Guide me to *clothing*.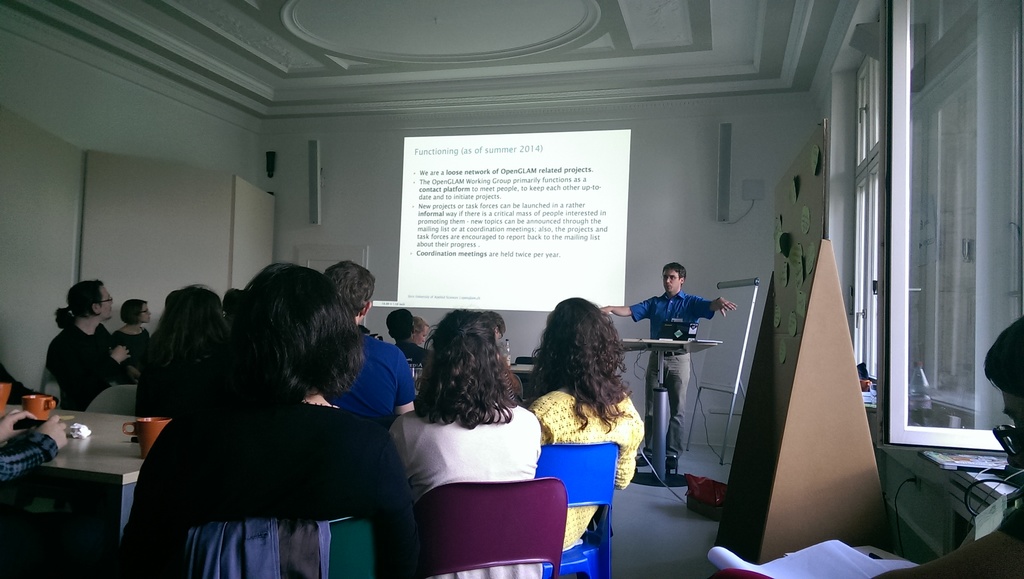
Guidance: left=36, top=304, right=122, bottom=414.
